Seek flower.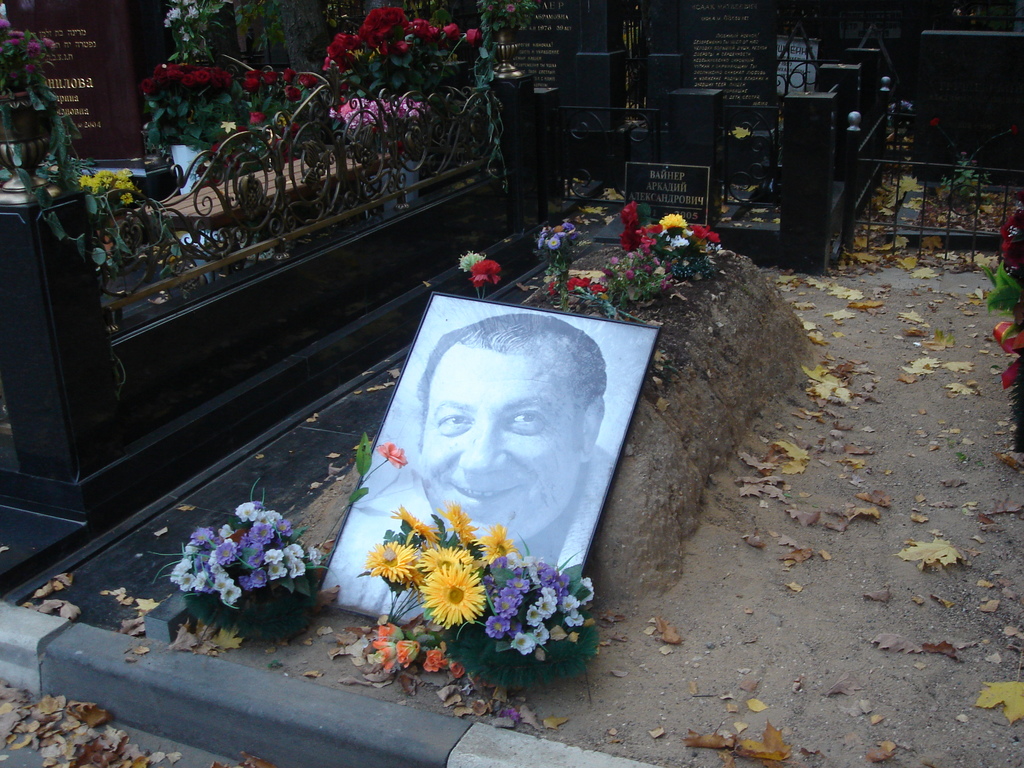
BBox(567, 276, 593, 289).
